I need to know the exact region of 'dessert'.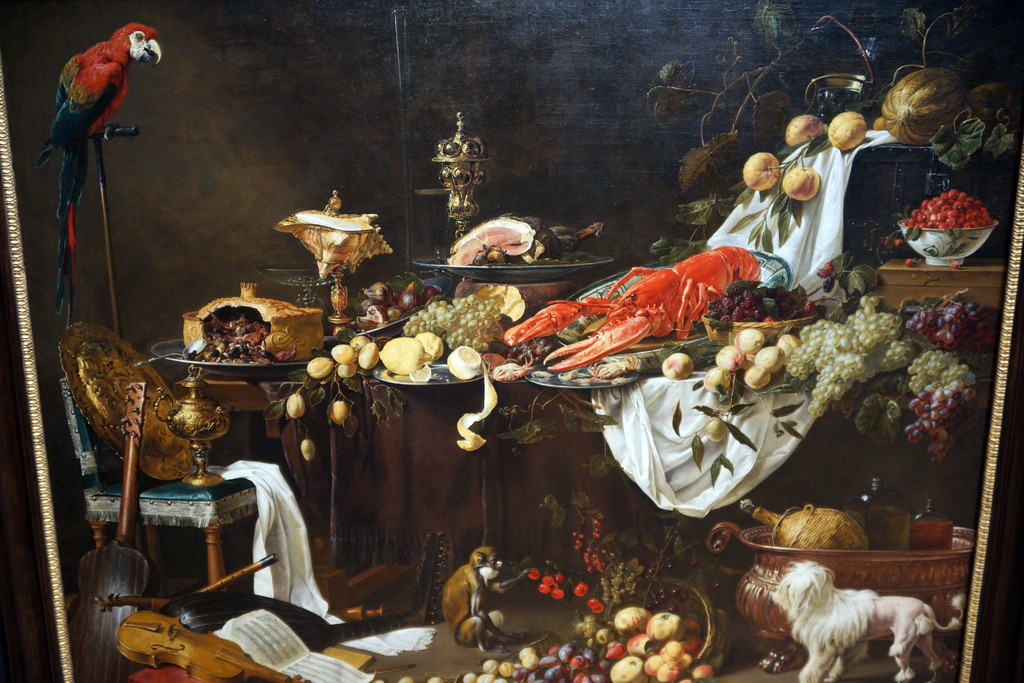
Region: 374/340/424/380.
